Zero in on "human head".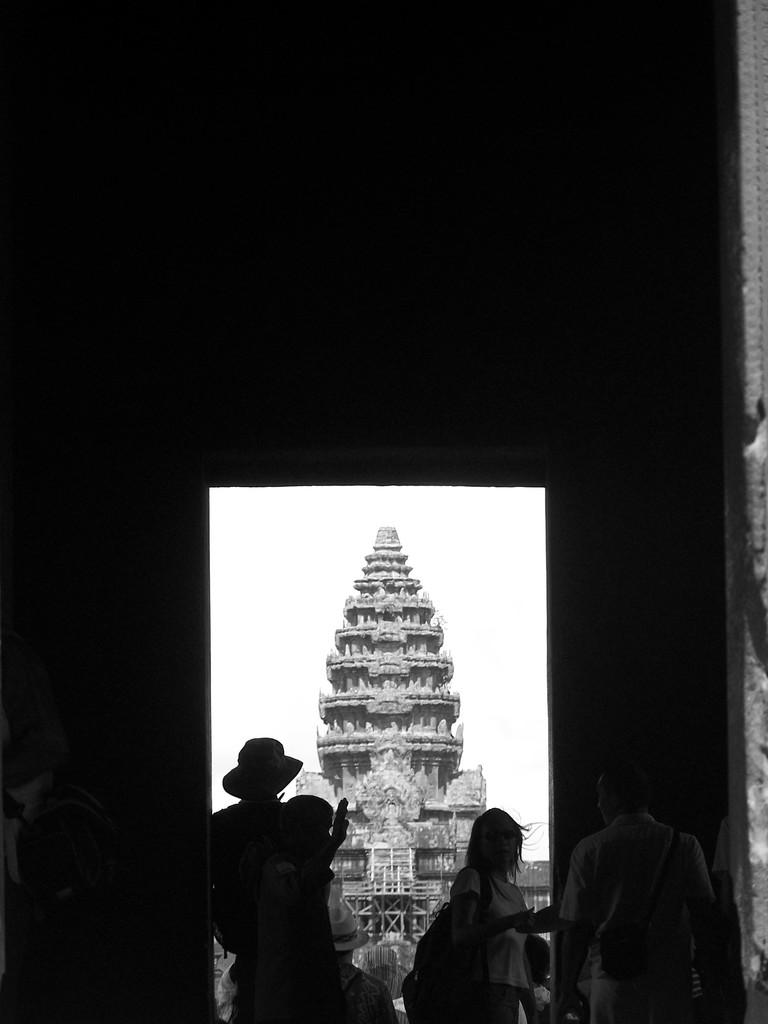
Zeroed in: bbox(465, 809, 547, 892).
